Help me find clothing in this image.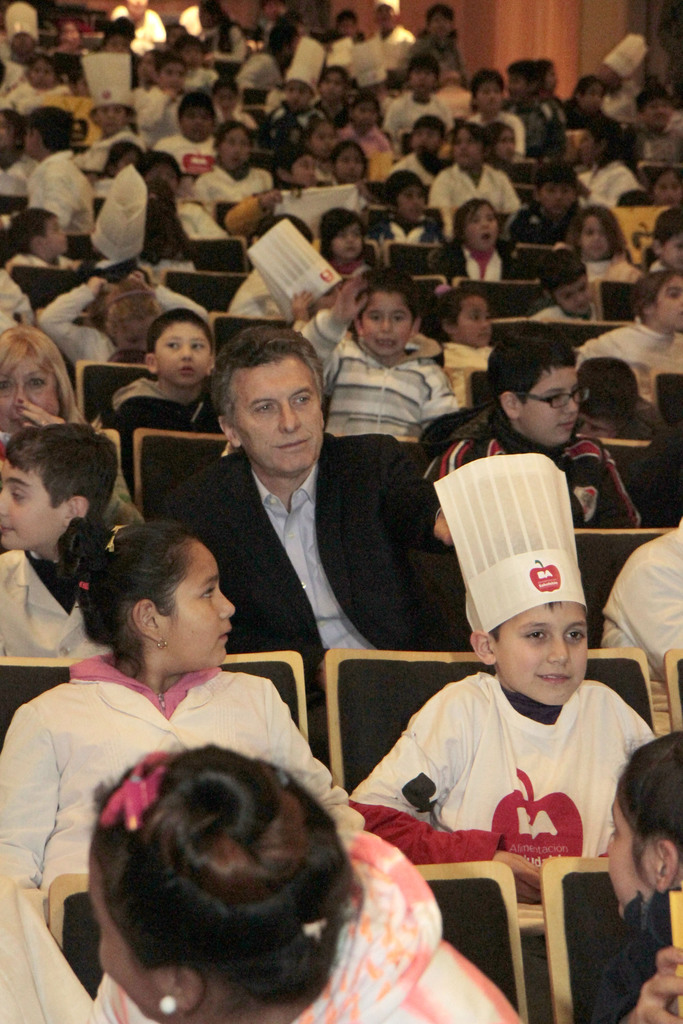
Found it: bbox=[83, 741, 531, 1023].
